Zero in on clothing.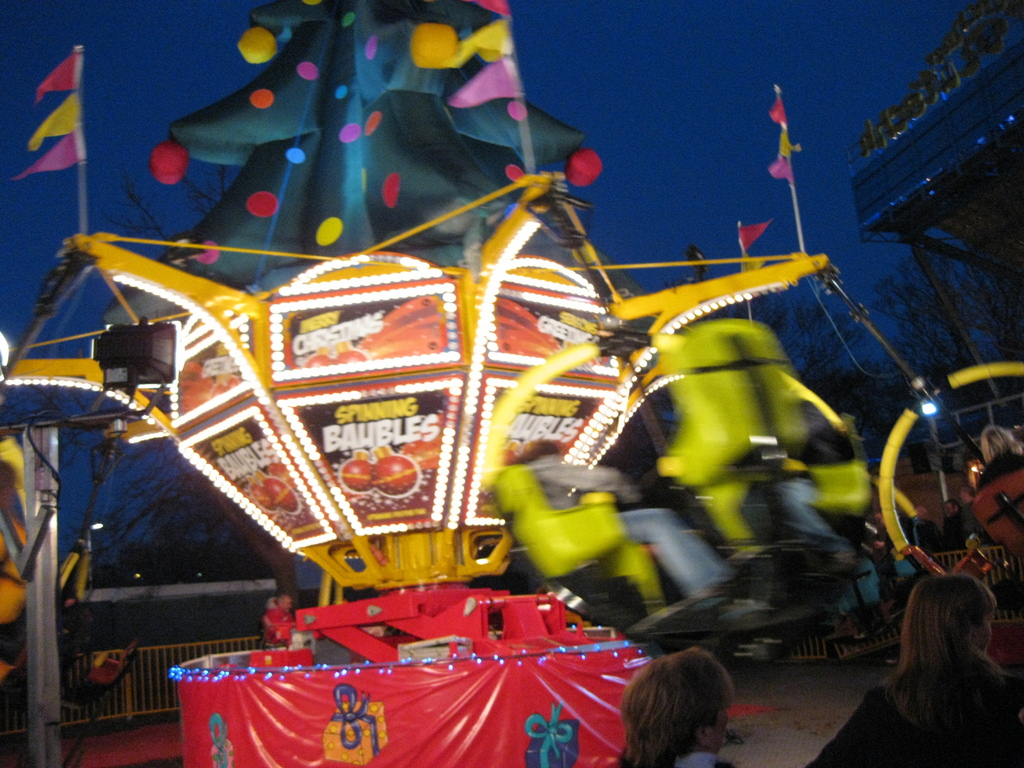
Zeroed in: box(911, 519, 947, 547).
